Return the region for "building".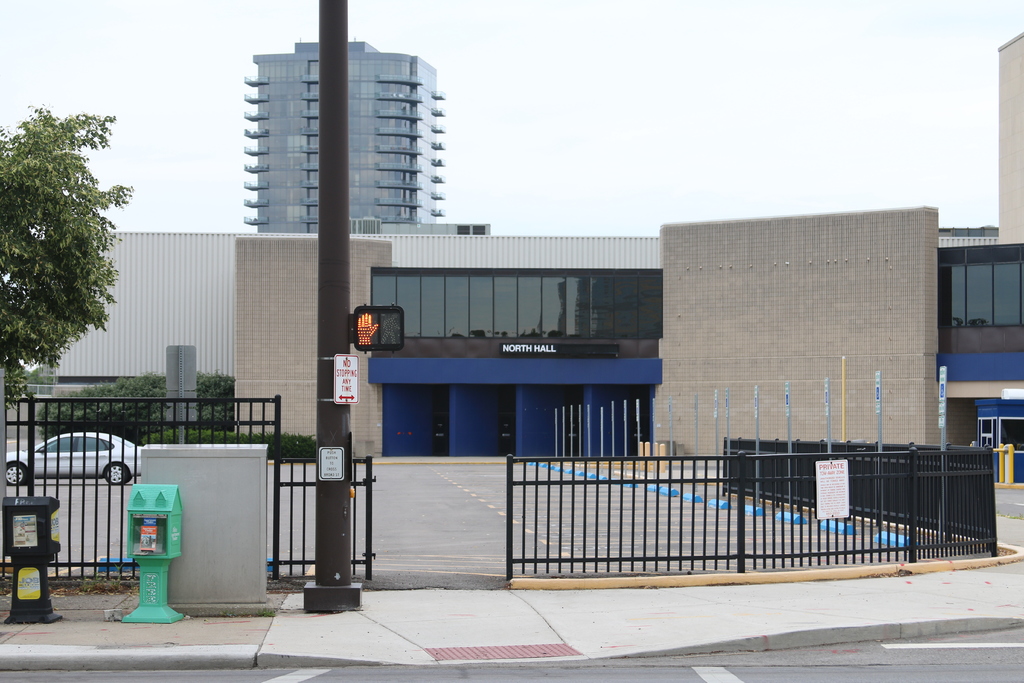
{"left": 245, "top": 35, "right": 447, "bottom": 234}.
